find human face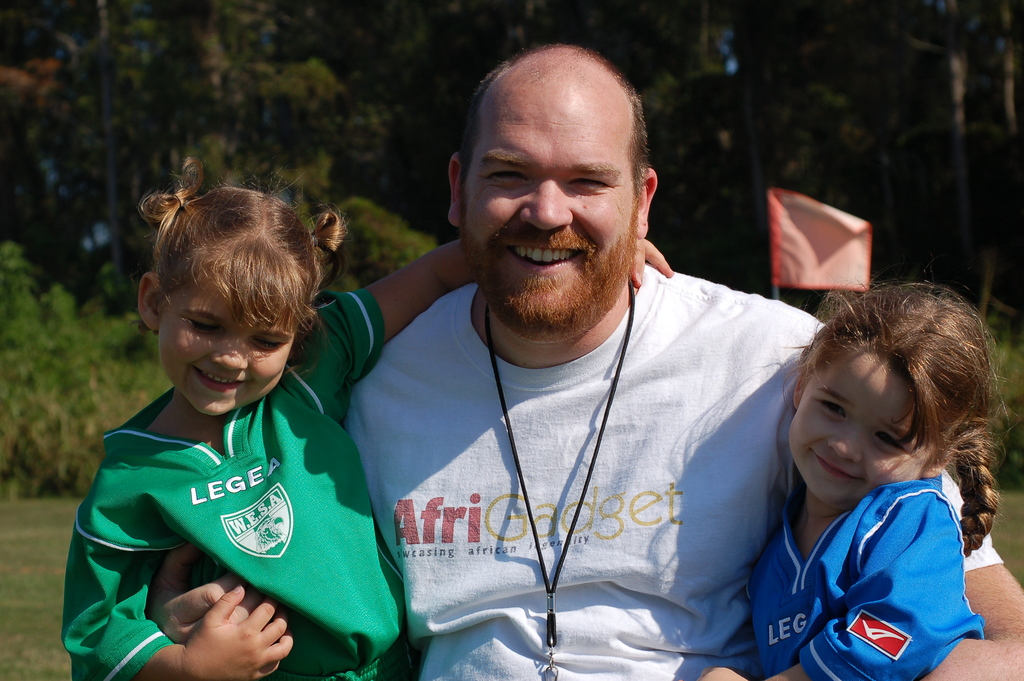
152/273/298/416
